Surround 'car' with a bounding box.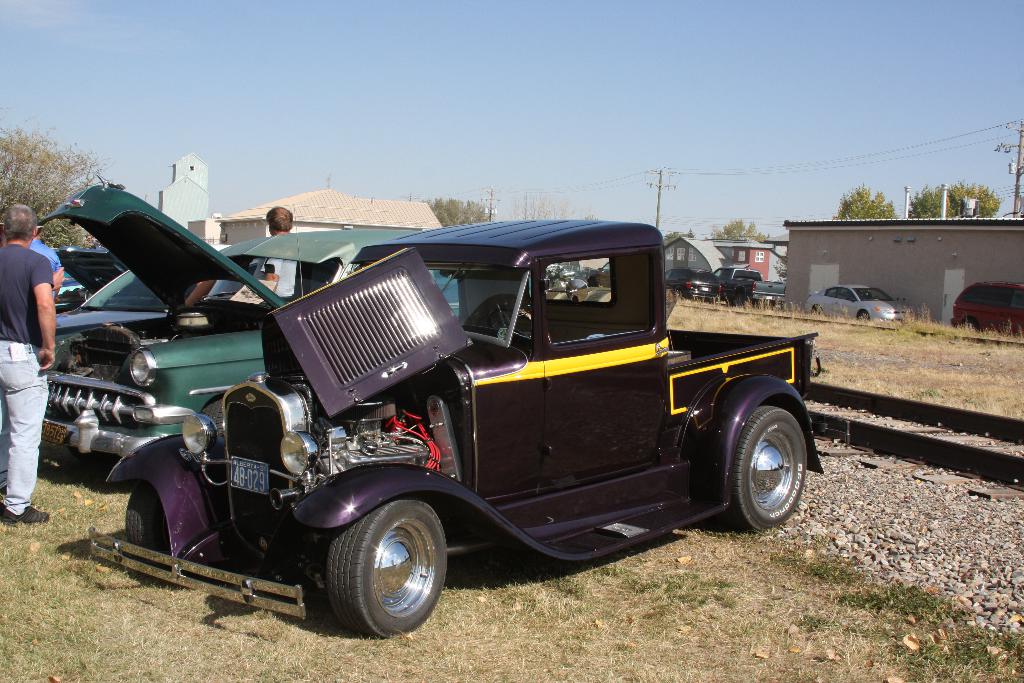
717, 264, 788, 308.
